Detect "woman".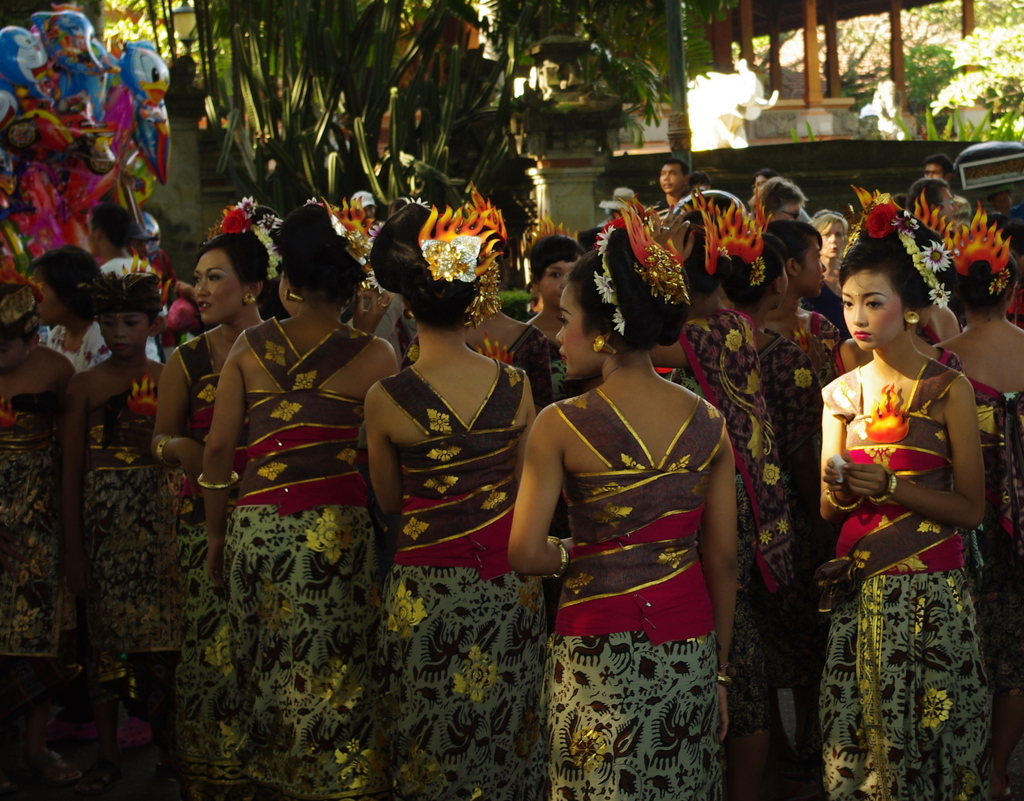
Detected at 509/209/595/359.
